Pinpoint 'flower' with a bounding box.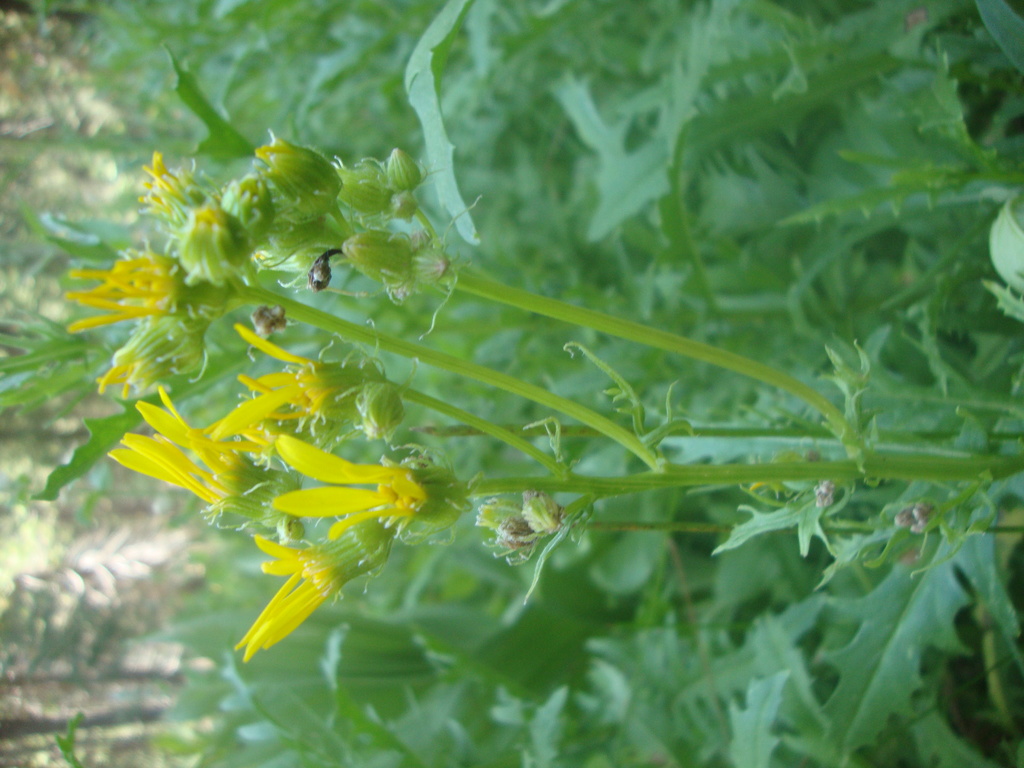
x1=65, y1=250, x2=179, y2=333.
